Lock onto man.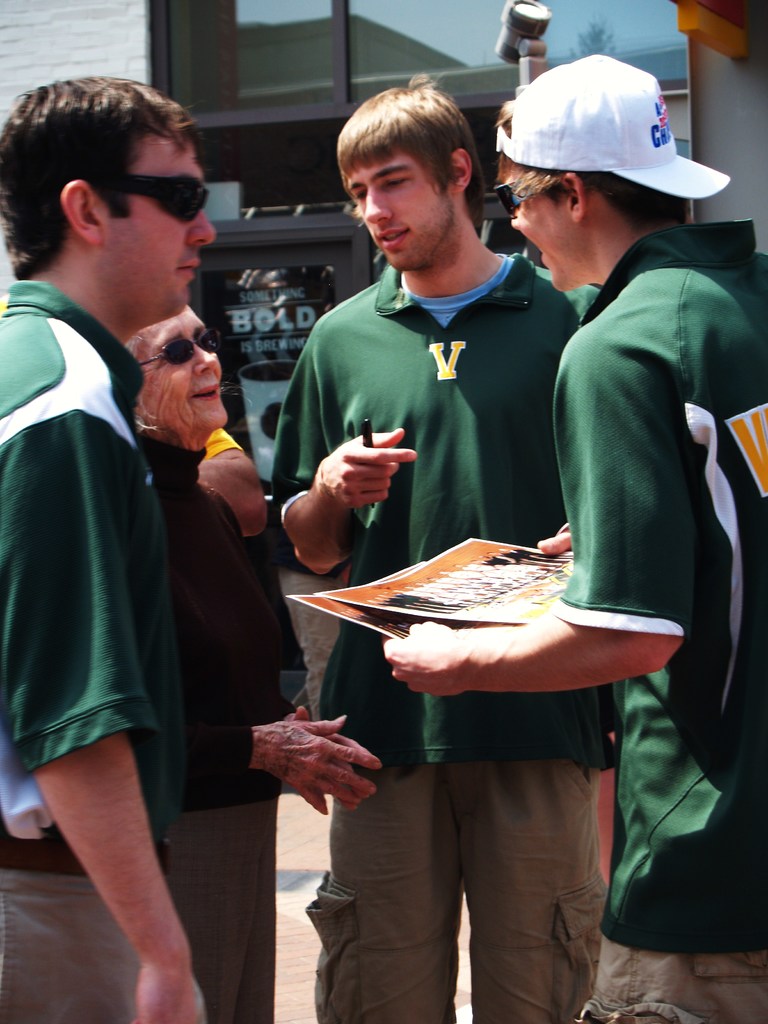
Locked: {"left": 385, "top": 55, "right": 767, "bottom": 1023}.
